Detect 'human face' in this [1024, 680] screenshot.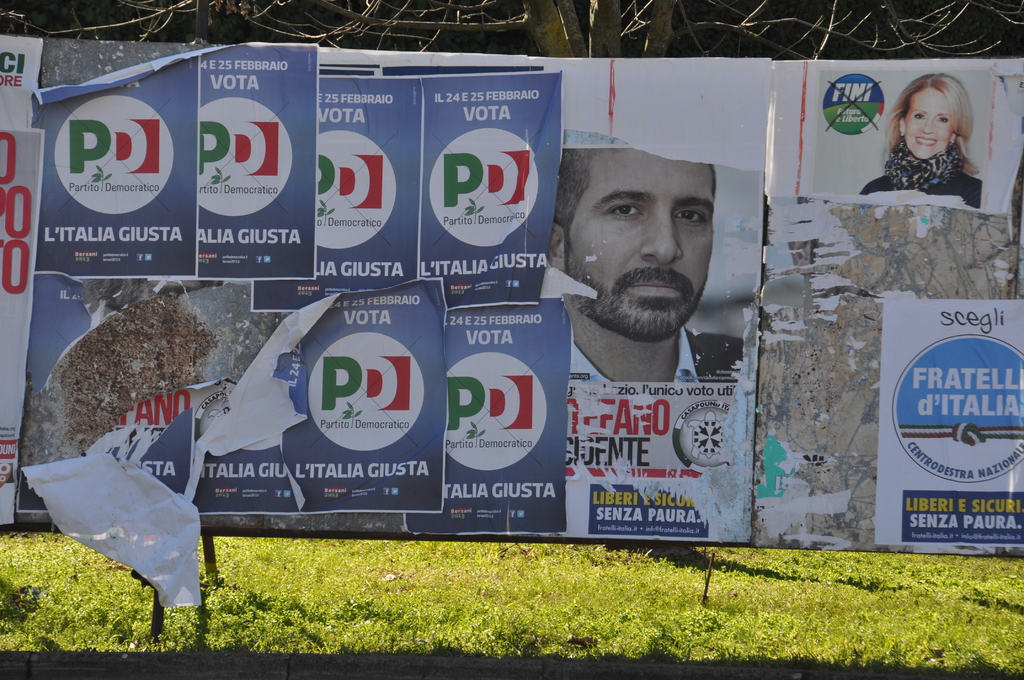
Detection: <bbox>905, 78, 960, 156</bbox>.
